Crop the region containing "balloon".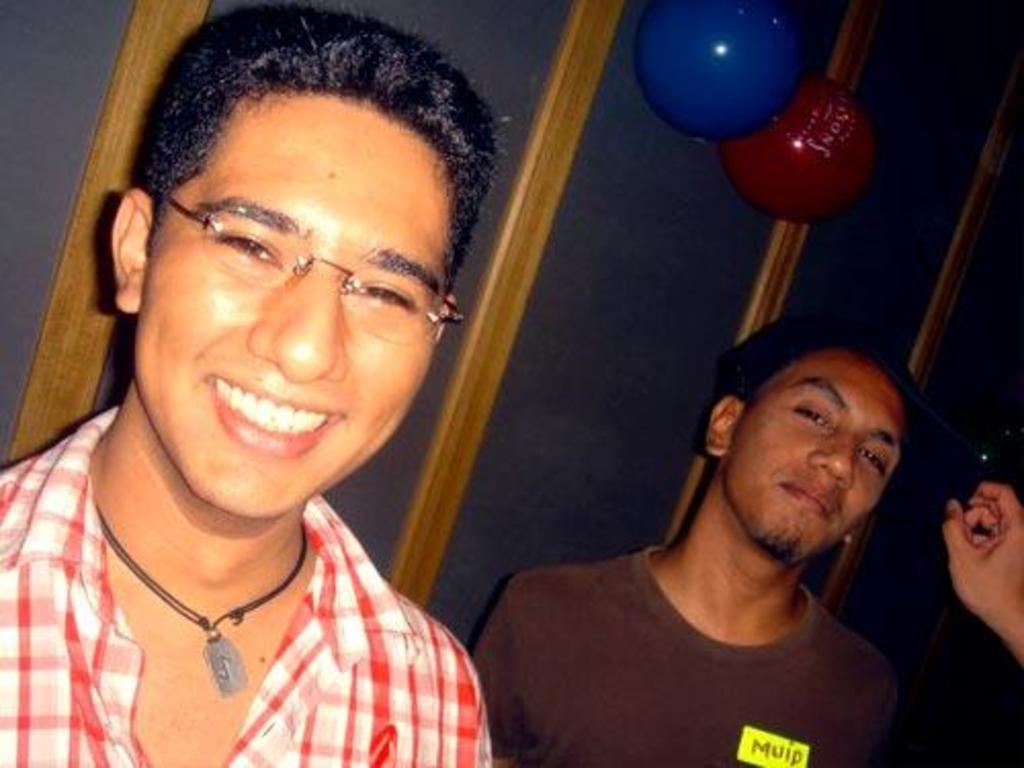
Crop region: {"x1": 633, "y1": 0, "x2": 815, "y2": 145}.
